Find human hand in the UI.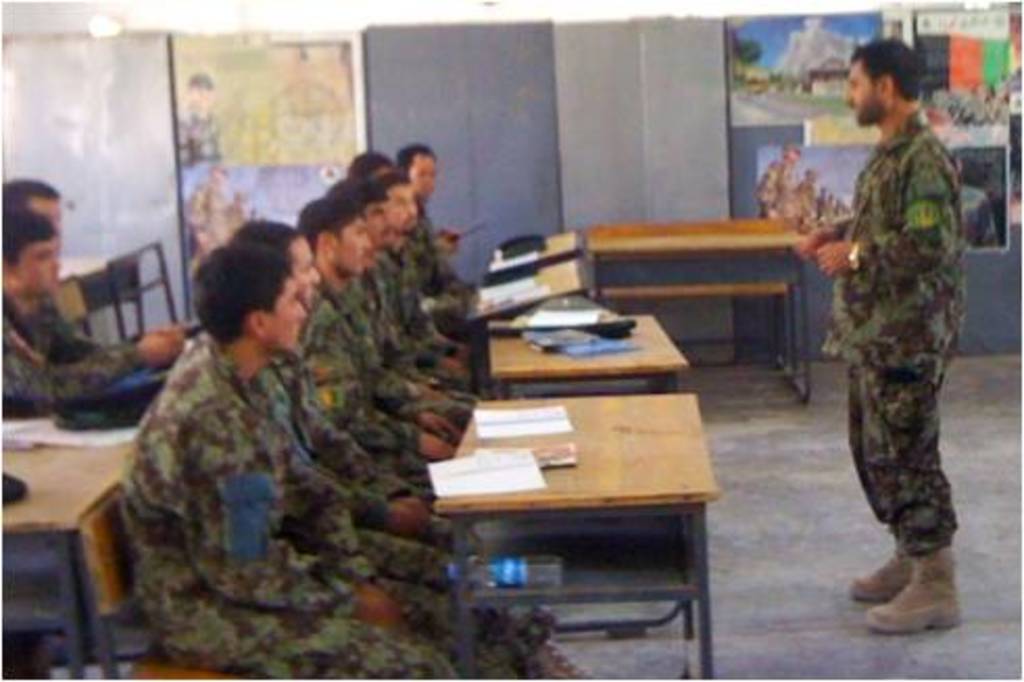
UI element at BBox(136, 330, 184, 371).
